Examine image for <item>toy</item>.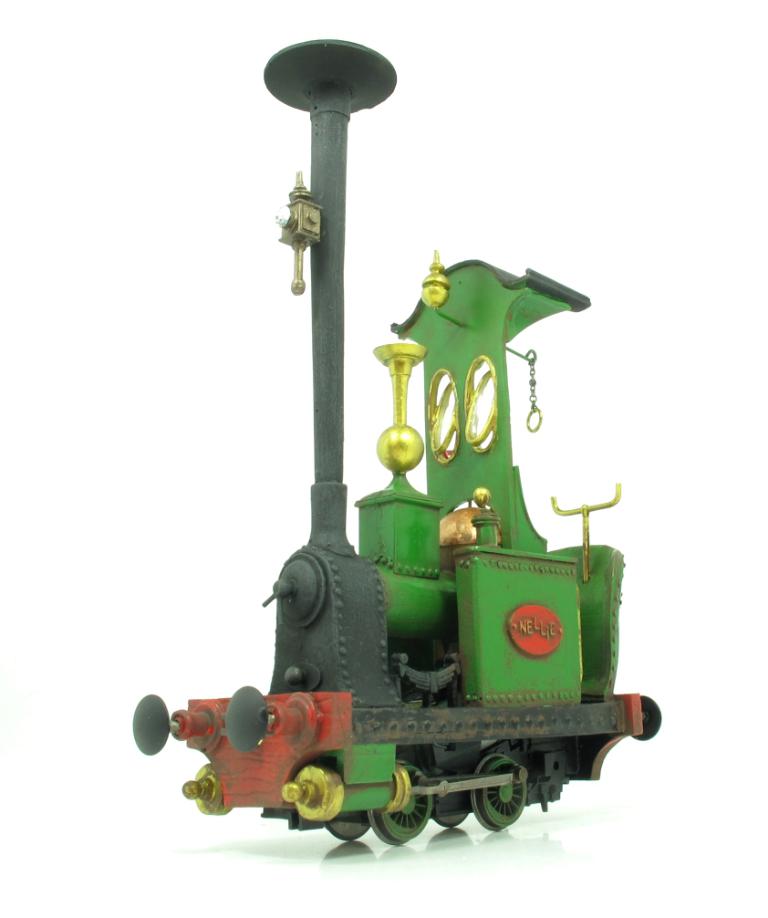
Examination result: <box>136,202,656,782</box>.
